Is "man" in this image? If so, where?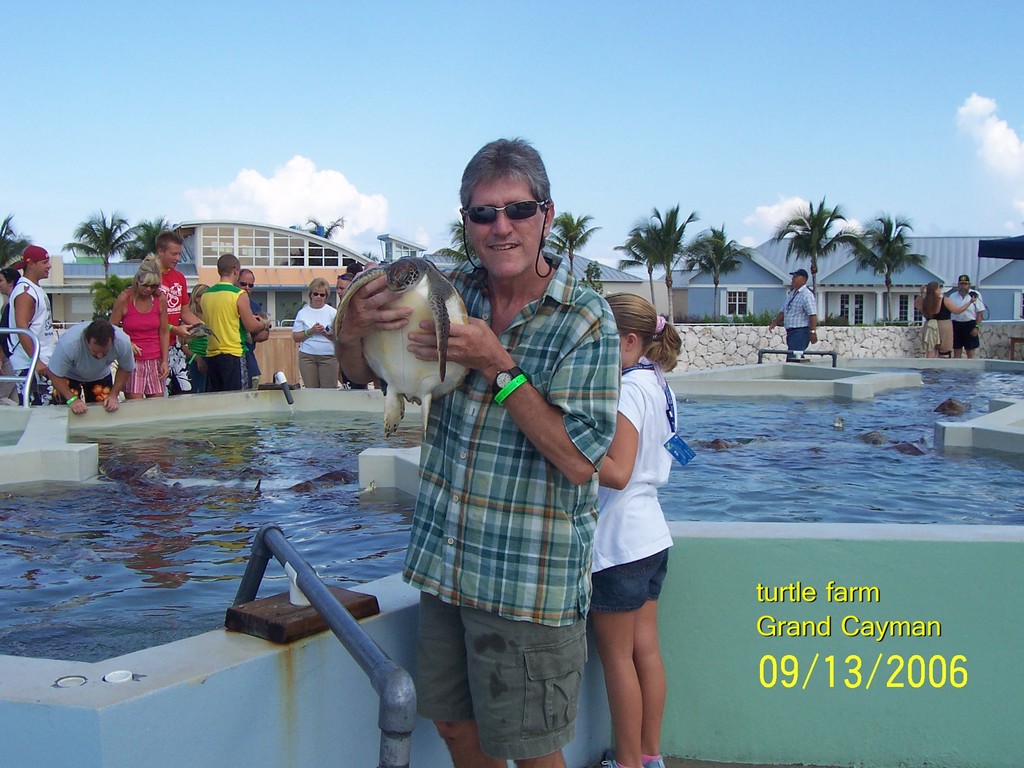
Yes, at [14, 232, 54, 400].
